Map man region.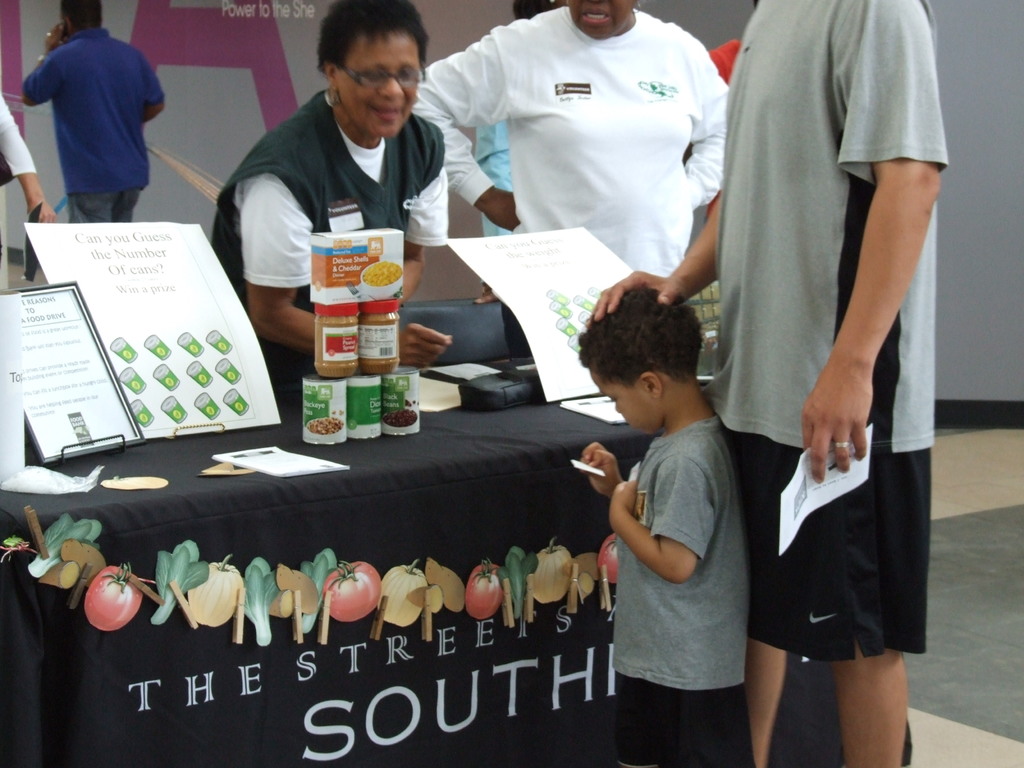
Mapped to left=201, top=13, right=490, bottom=385.
